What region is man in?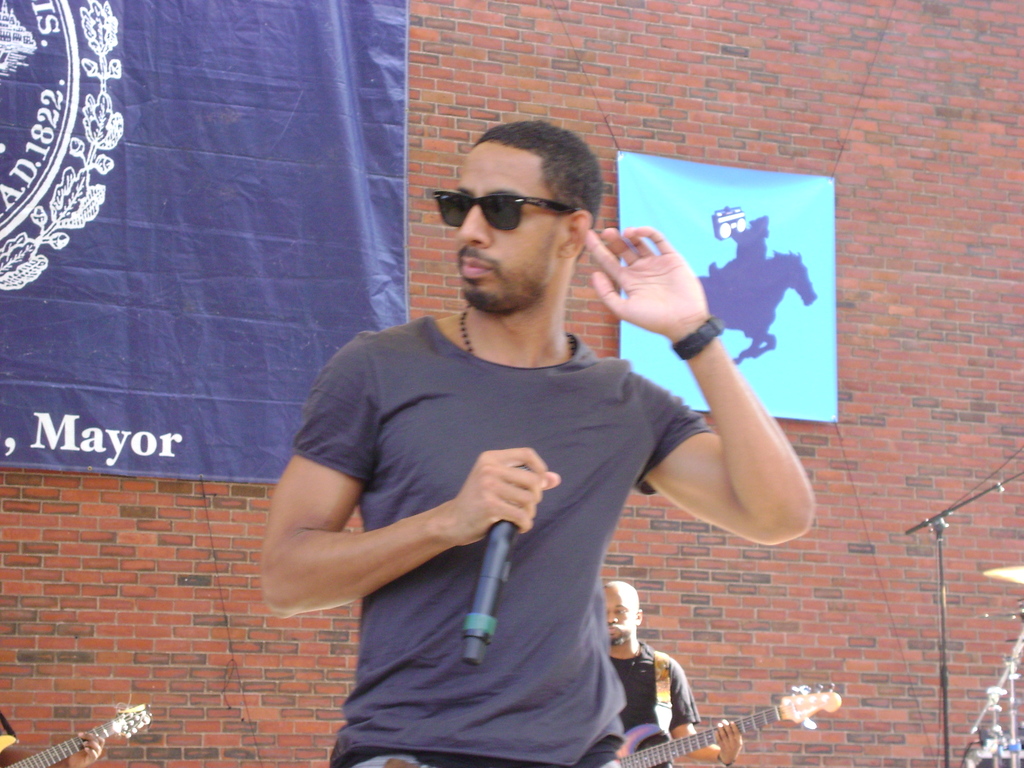
(276, 118, 803, 753).
